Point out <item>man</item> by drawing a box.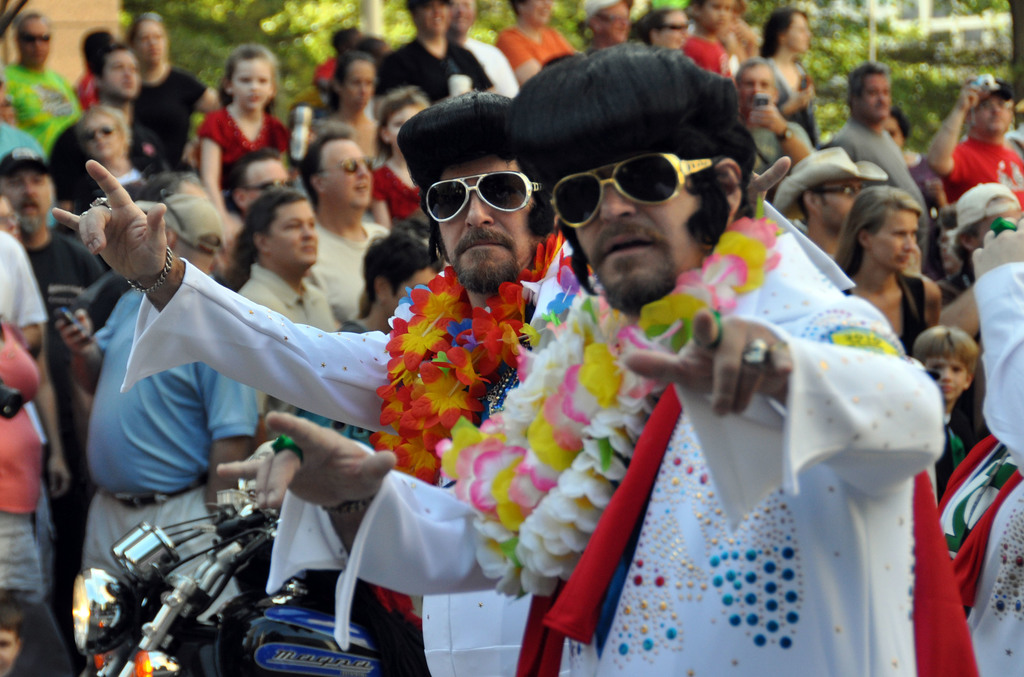
pyautogui.locateOnScreen(213, 39, 947, 676).
